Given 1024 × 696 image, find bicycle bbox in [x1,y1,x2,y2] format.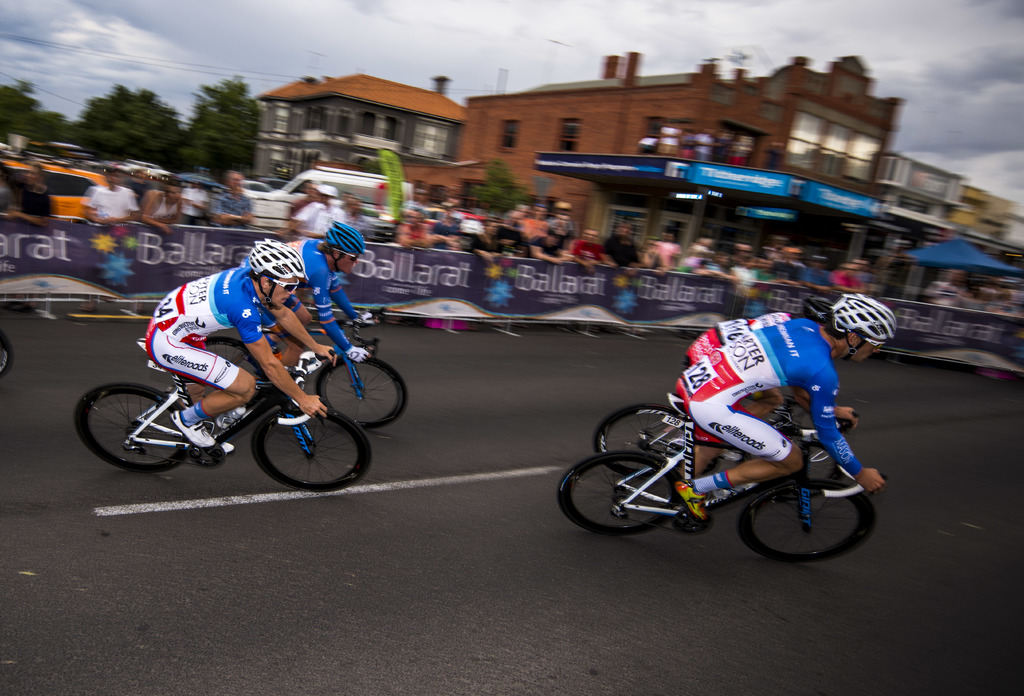
[596,387,838,482].
